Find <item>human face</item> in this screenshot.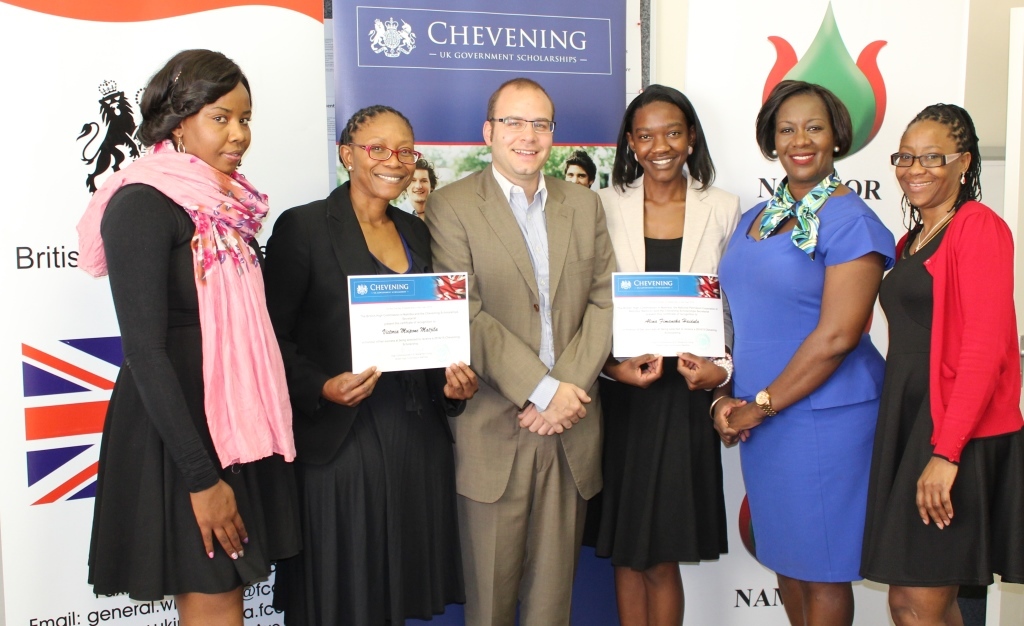
The bounding box for <item>human face</item> is Rect(624, 94, 692, 179).
